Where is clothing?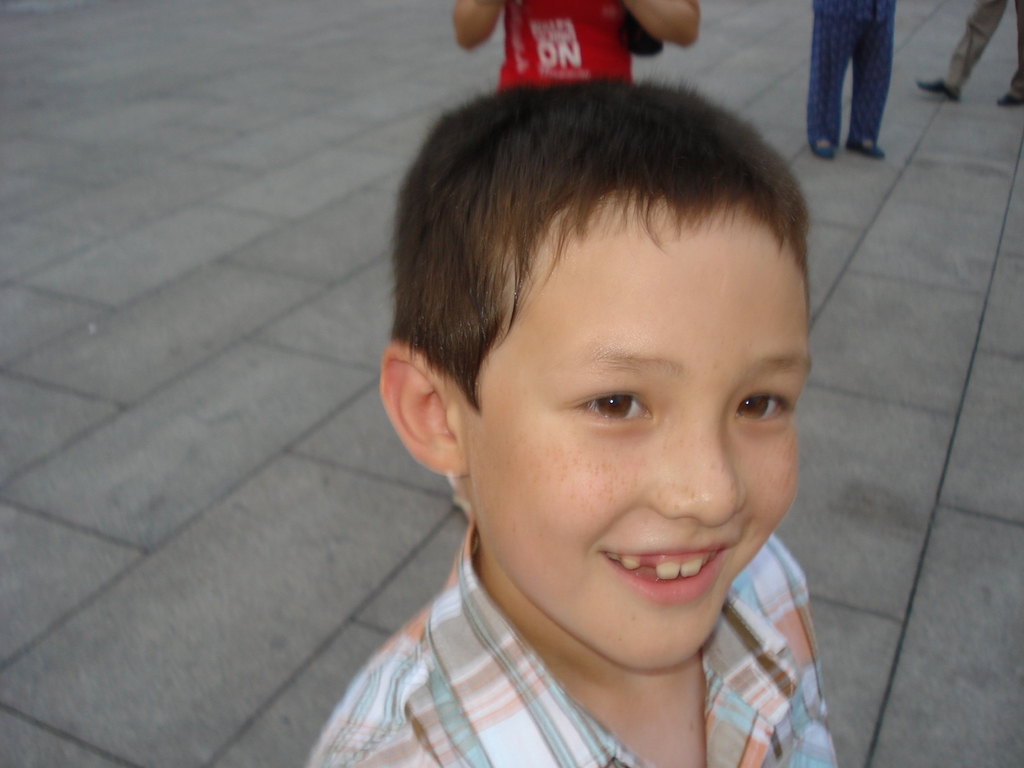
<region>287, 492, 843, 764</region>.
